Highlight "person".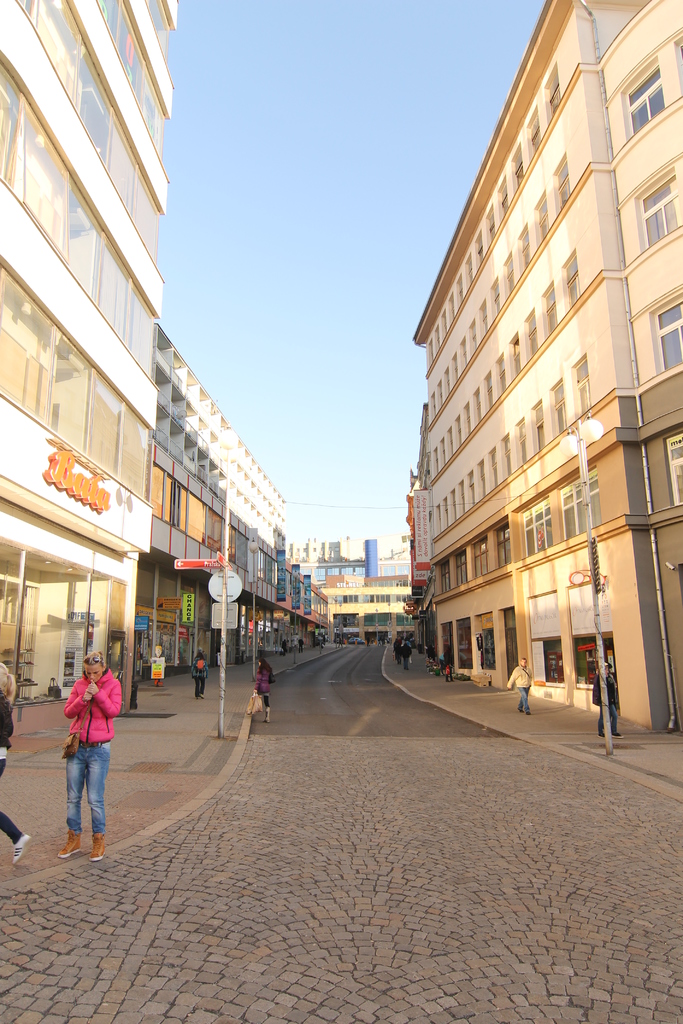
Highlighted region: left=278, top=637, right=286, bottom=655.
